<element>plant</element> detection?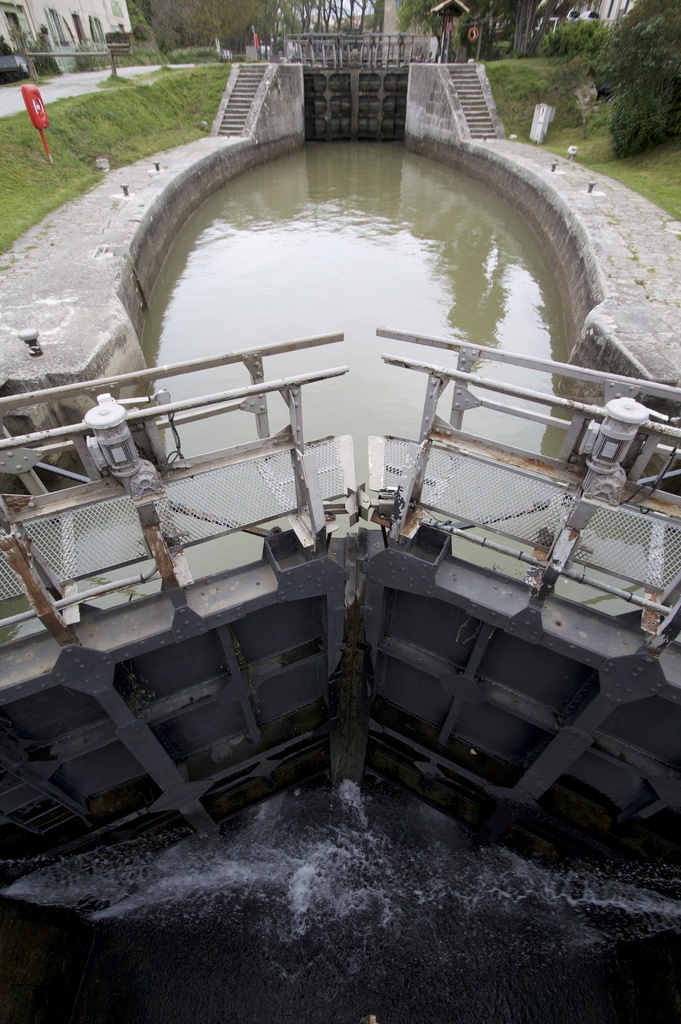
BBox(645, 264, 659, 275)
